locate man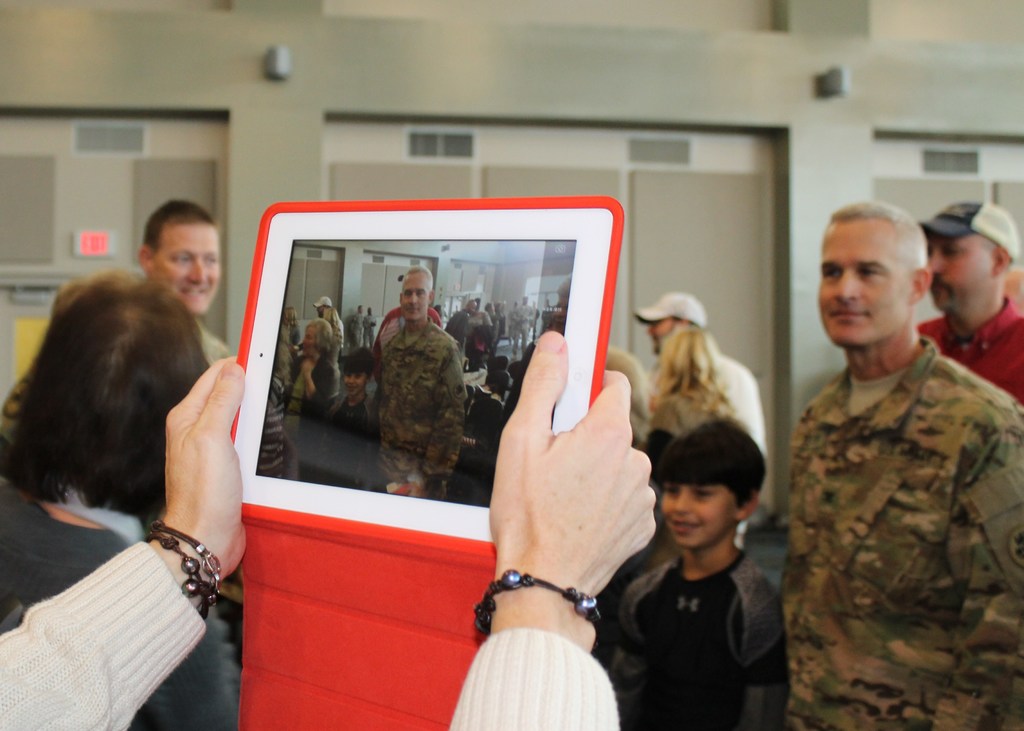
<bbox>780, 202, 1023, 730</bbox>
